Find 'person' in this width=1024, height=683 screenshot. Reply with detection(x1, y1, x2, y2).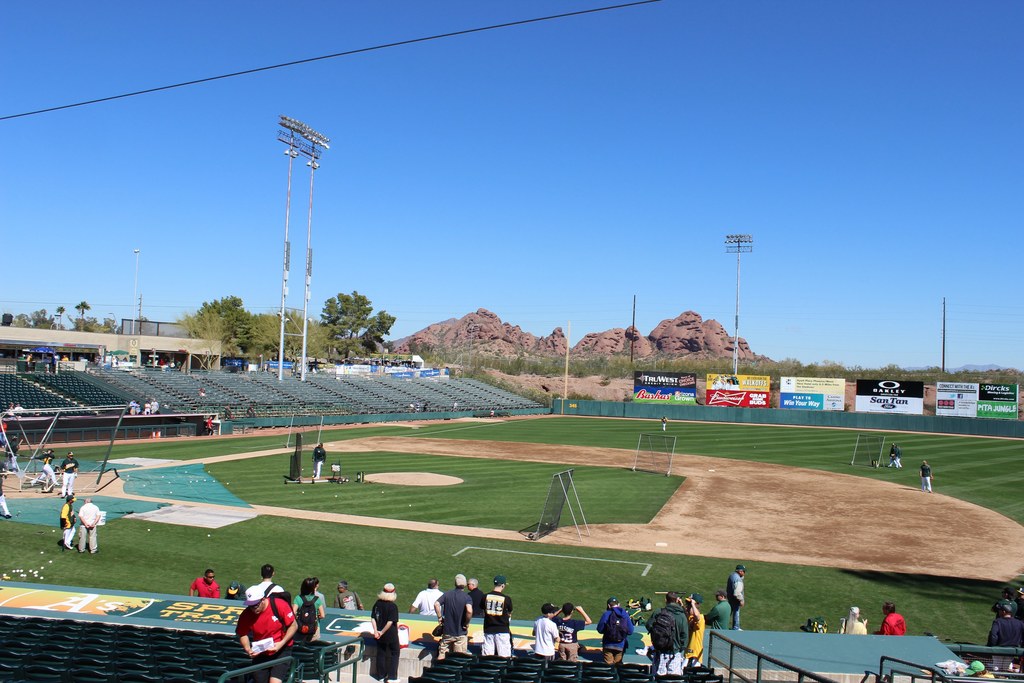
detection(232, 579, 292, 671).
